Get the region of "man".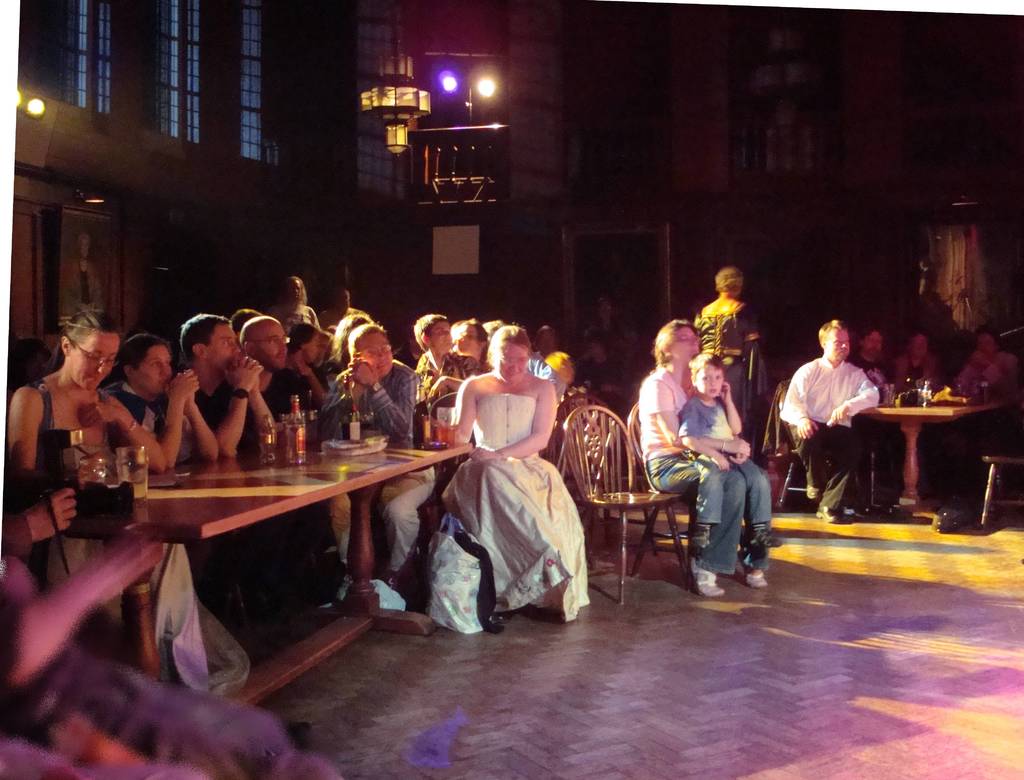
BBox(318, 321, 436, 610).
